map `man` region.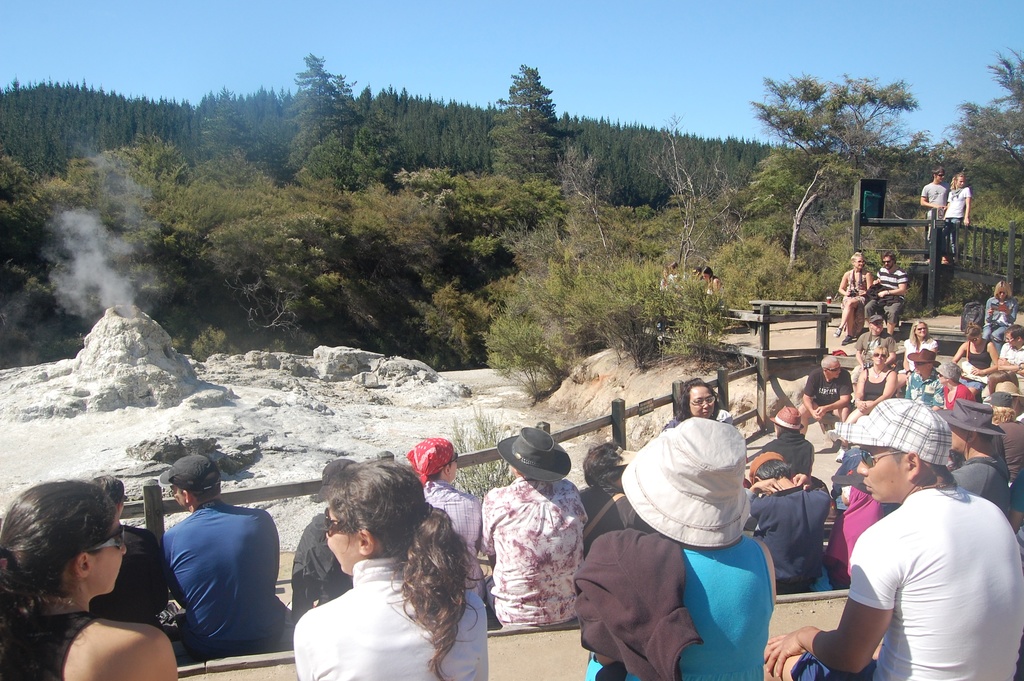
Mapped to bbox=[750, 449, 834, 597].
